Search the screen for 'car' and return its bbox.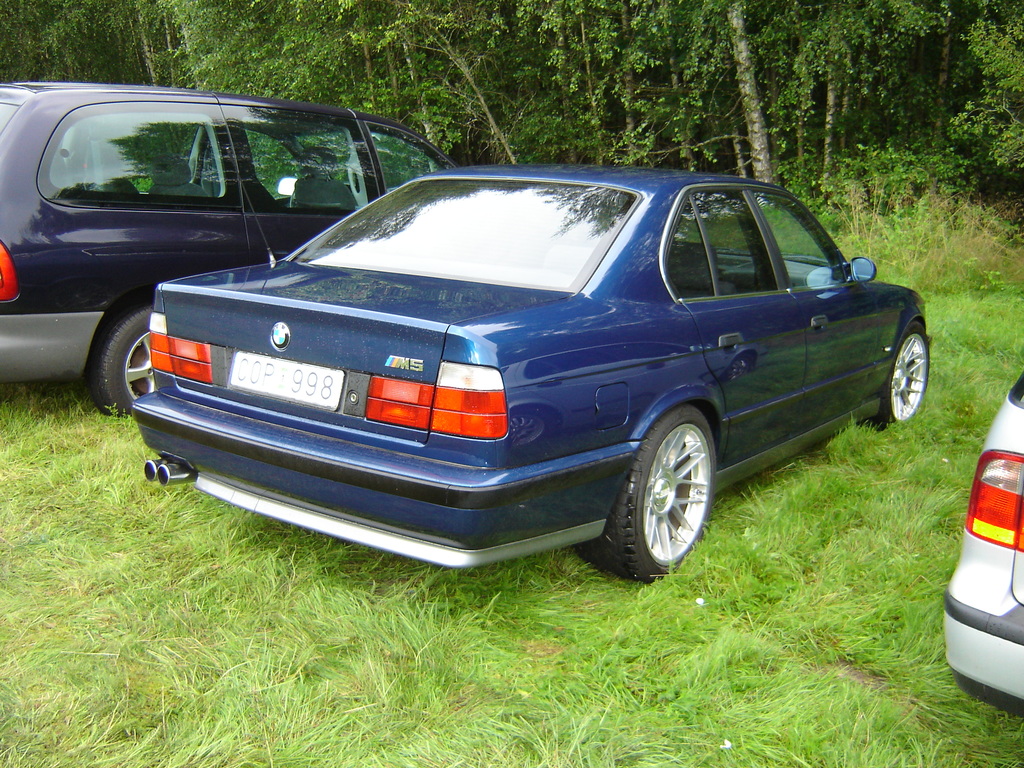
Found: bbox(0, 73, 467, 425).
